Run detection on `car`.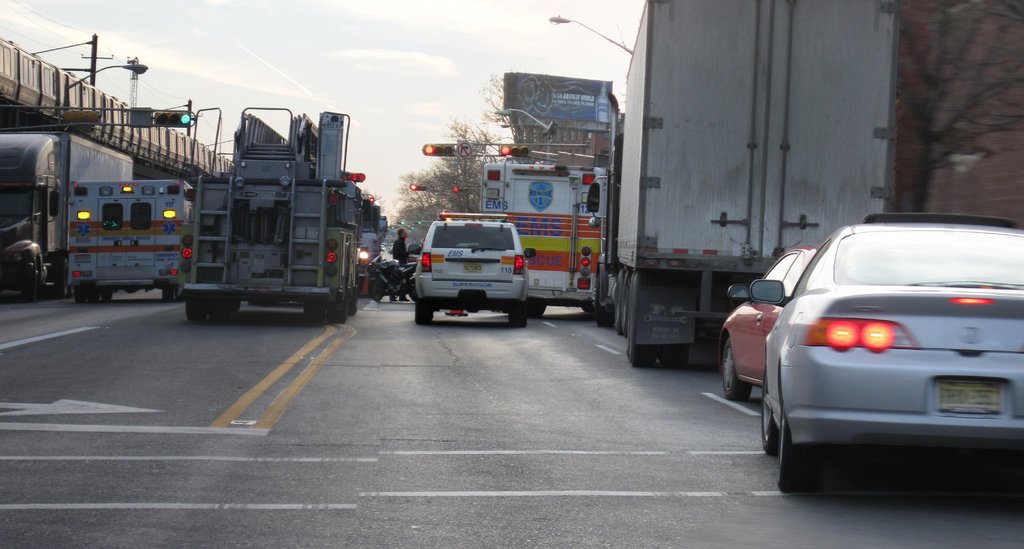
Result: select_region(717, 198, 826, 401).
